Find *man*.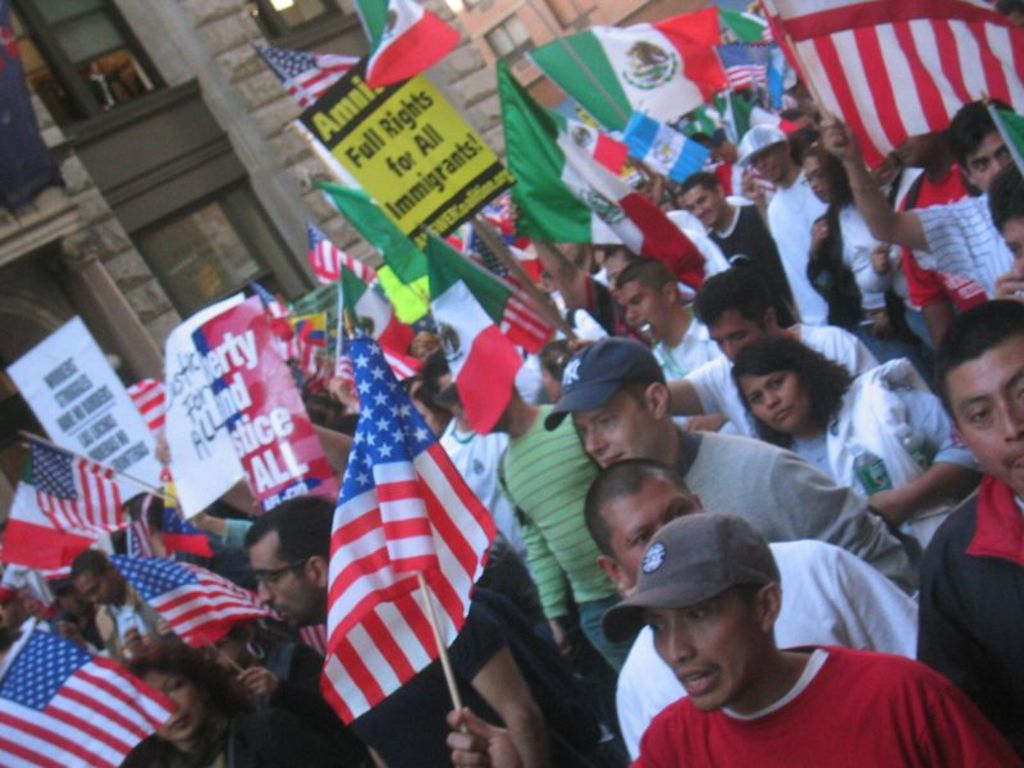
Rect(736, 119, 835, 319).
